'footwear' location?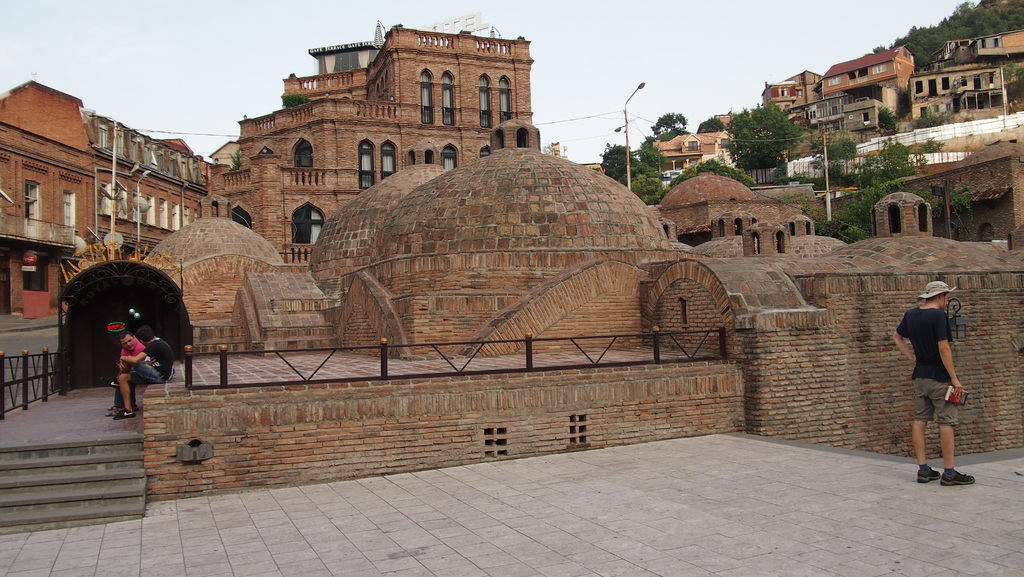
940/466/975/484
